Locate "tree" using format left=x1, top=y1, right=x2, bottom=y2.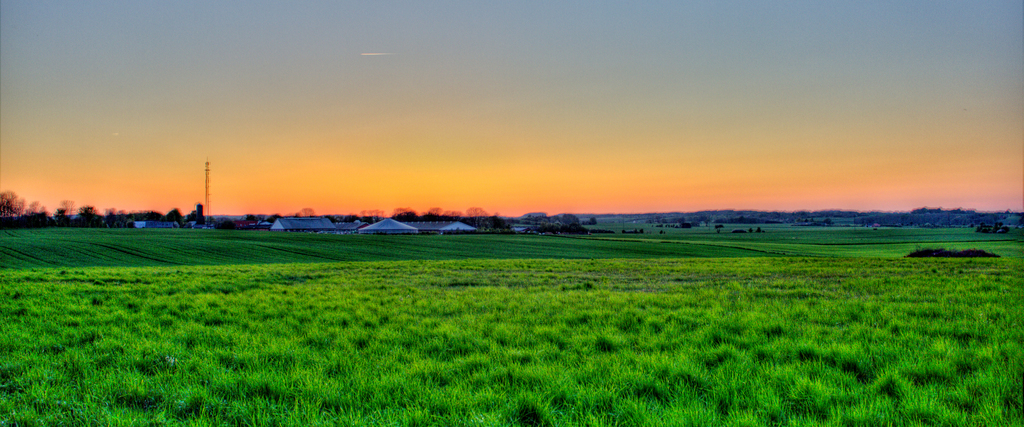
left=55, top=201, right=79, bottom=230.
